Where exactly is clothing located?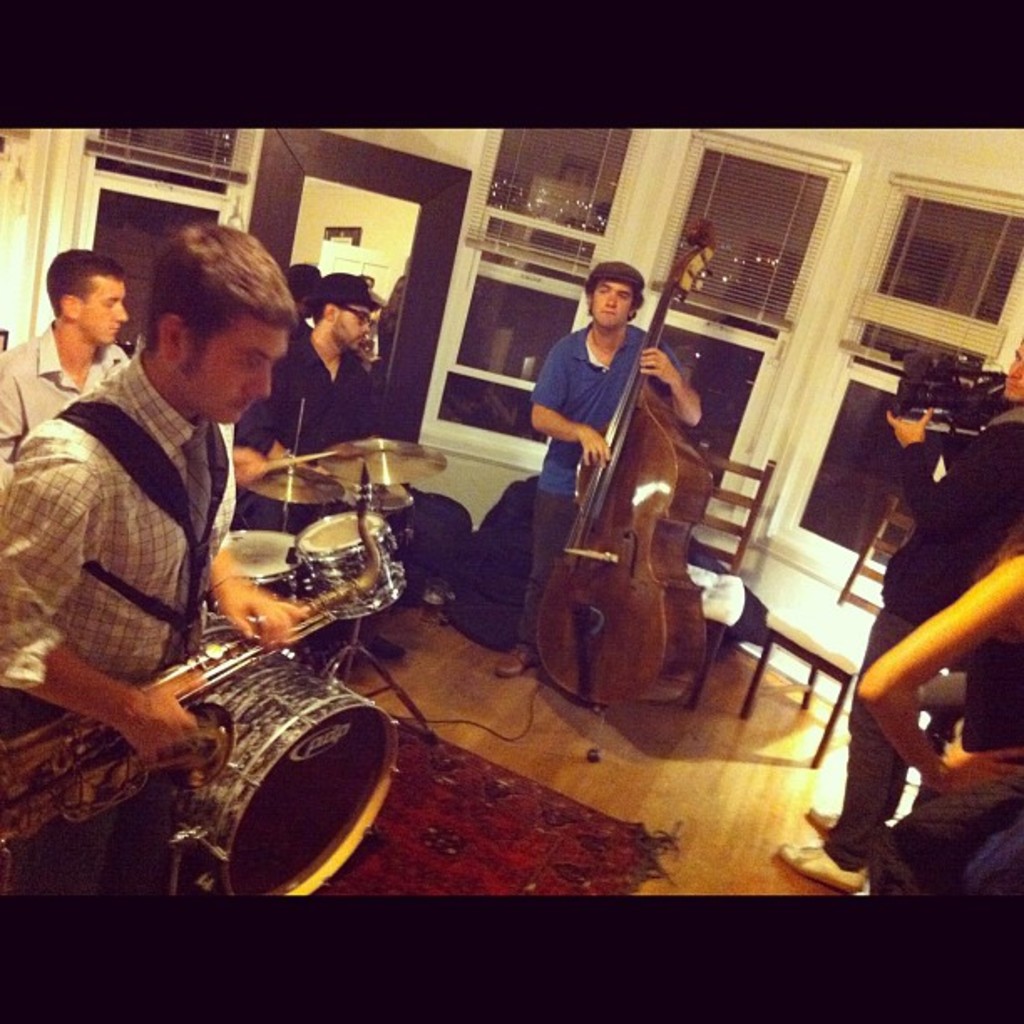
Its bounding box is 530 278 704 668.
